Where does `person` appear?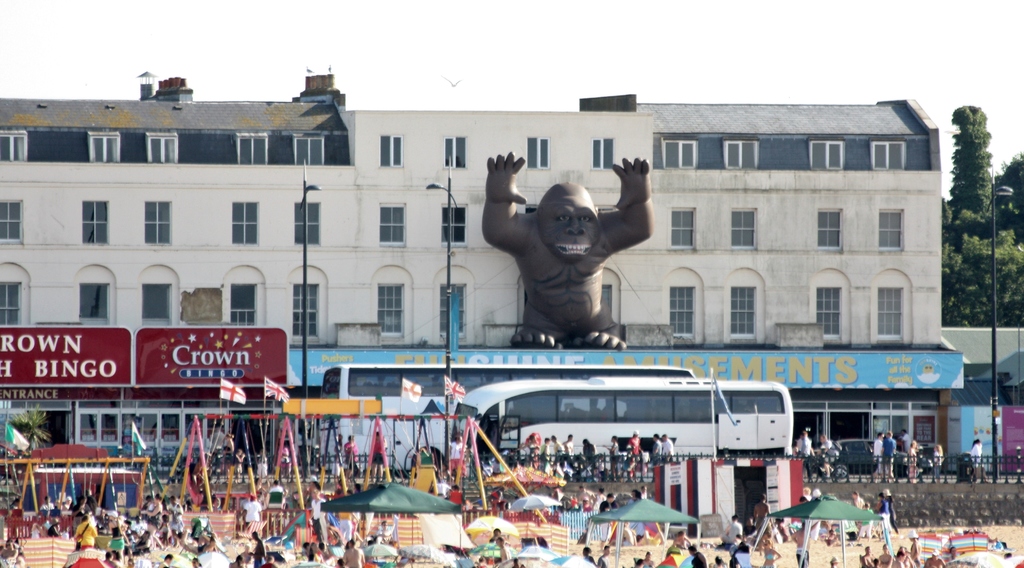
Appears at BBox(660, 437, 672, 462).
